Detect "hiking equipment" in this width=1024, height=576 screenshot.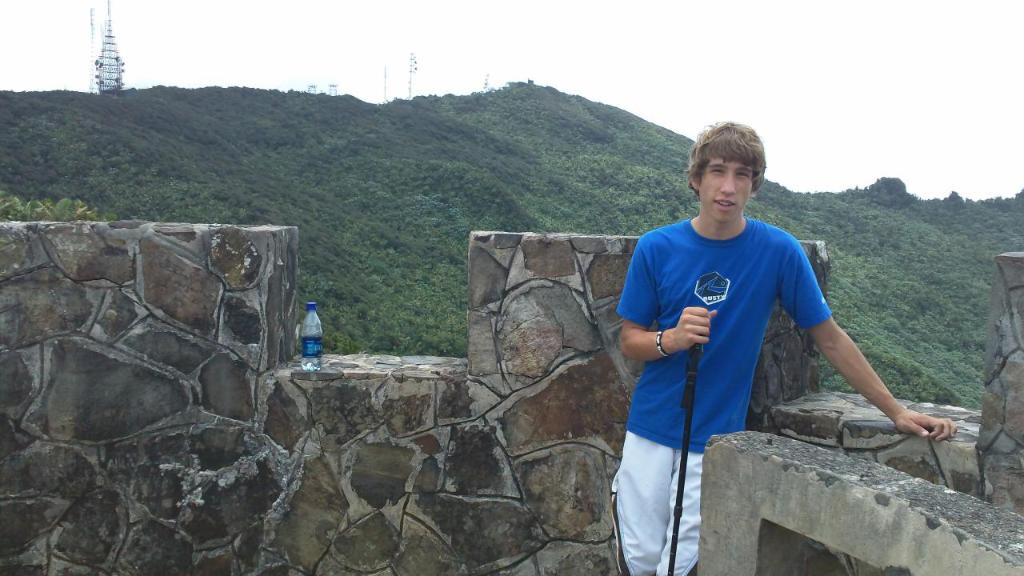
Detection: bbox=[668, 345, 696, 575].
